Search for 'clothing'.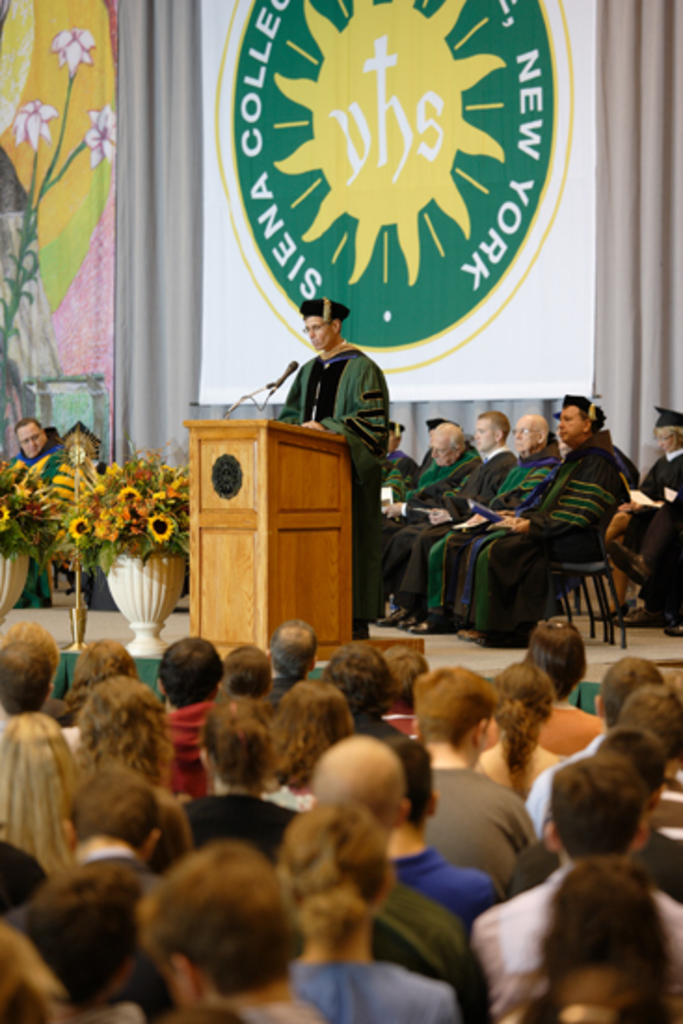
Found at (left=482, top=698, right=607, bottom=758).
